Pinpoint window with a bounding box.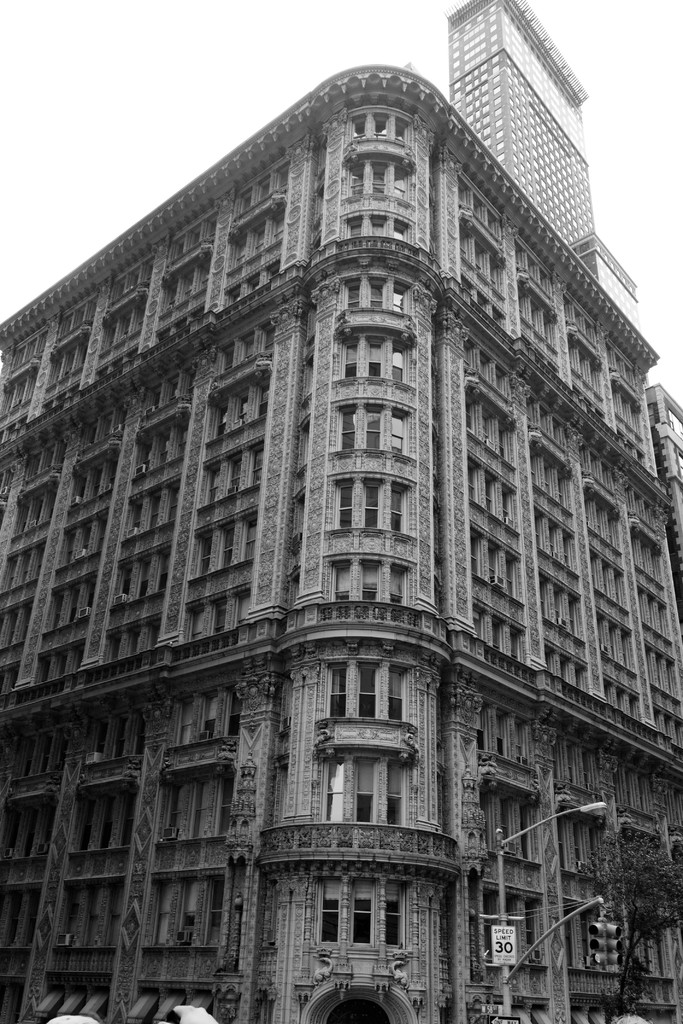
(left=42, top=568, right=96, bottom=633).
